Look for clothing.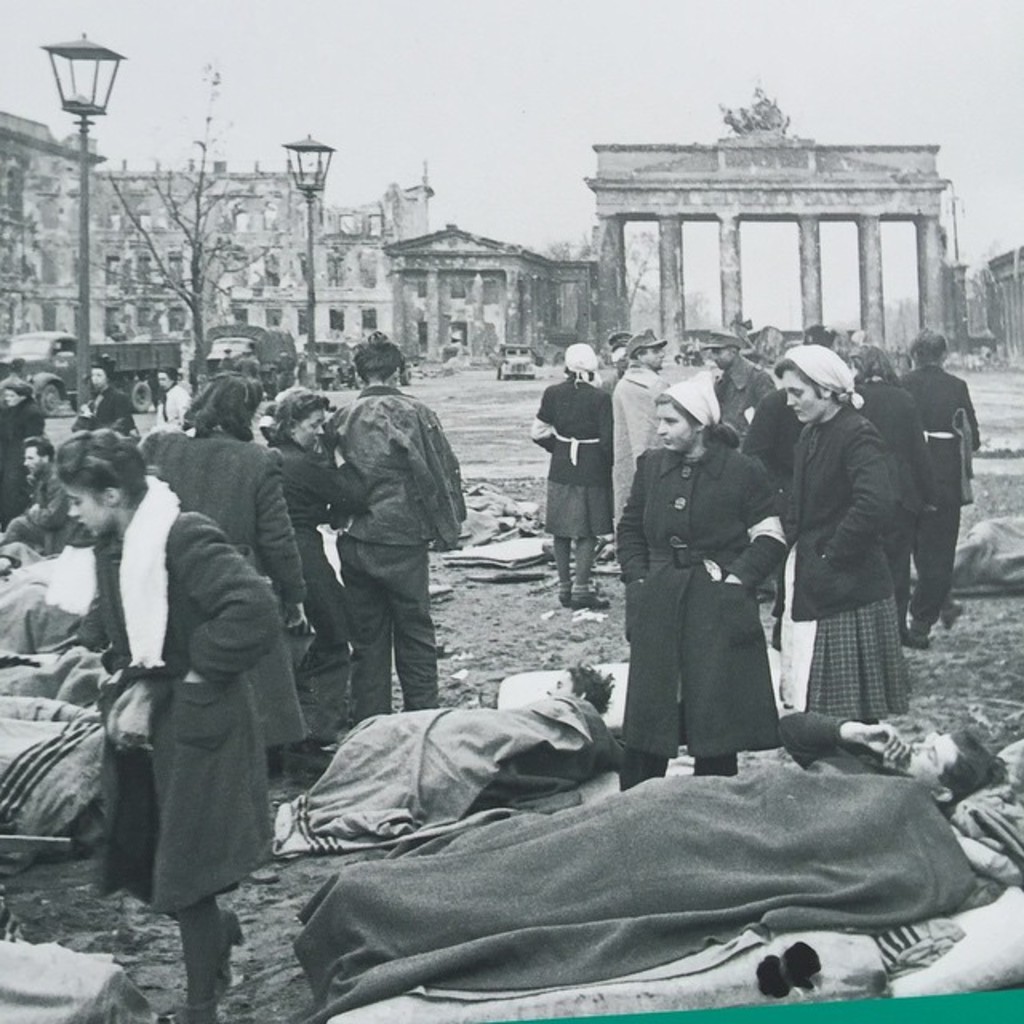
Found: {"x1": 154, "y1": 880, "x2": 242, "y2": 1022}.
